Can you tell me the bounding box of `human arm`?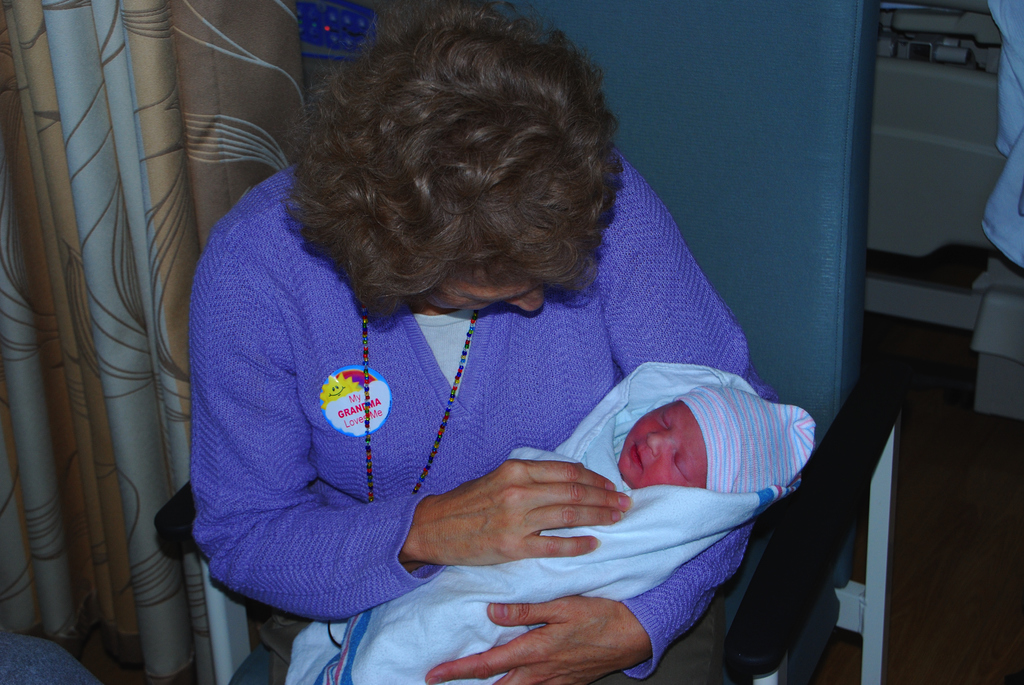
{"x1": 428, "y1": 191, "x2": 776, "y2": 684}.
